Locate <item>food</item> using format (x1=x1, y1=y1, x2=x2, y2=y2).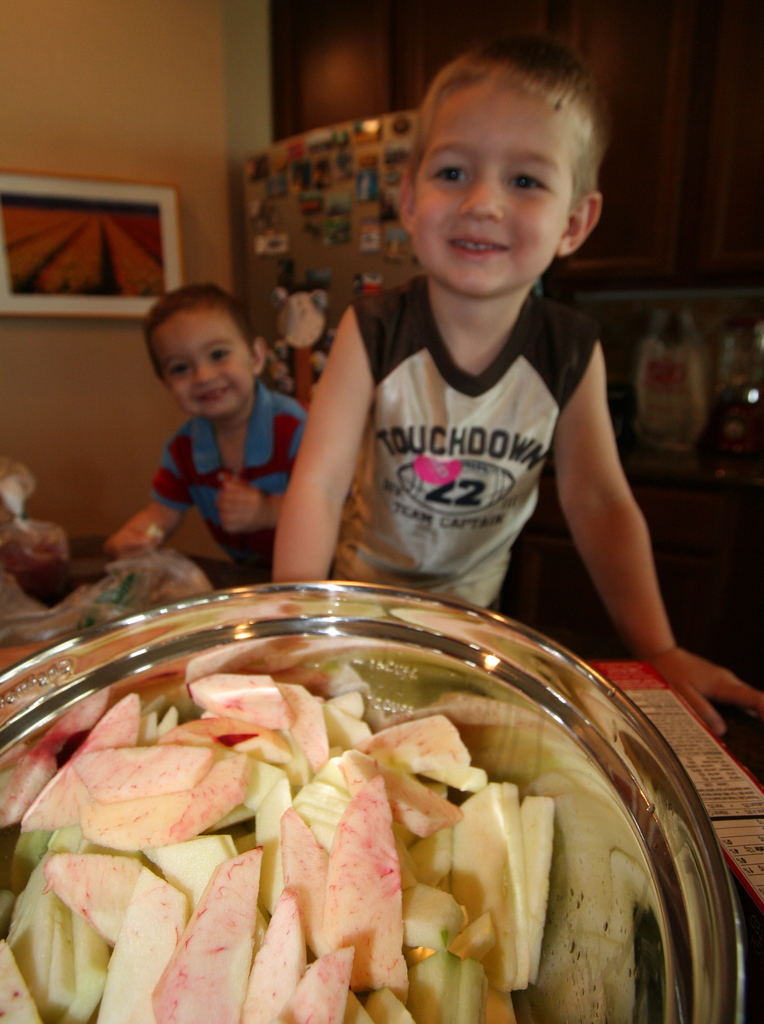
(x1=77, y1=748, x2=213, y2=800).
